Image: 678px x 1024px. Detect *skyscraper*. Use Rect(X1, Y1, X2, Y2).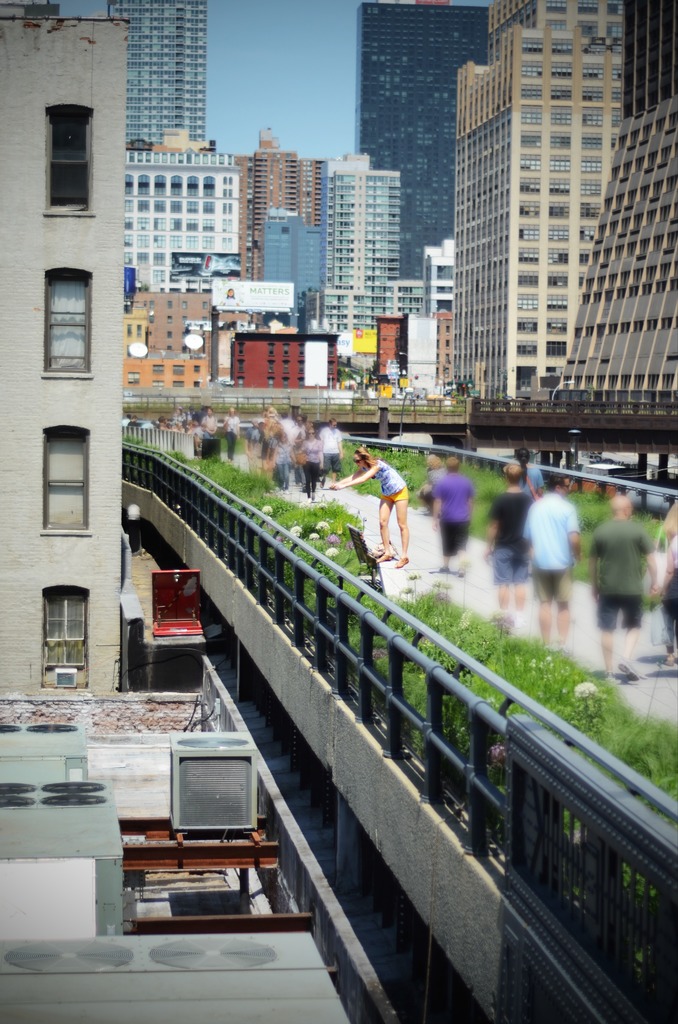
Rect(232, 124, 328, 281).
